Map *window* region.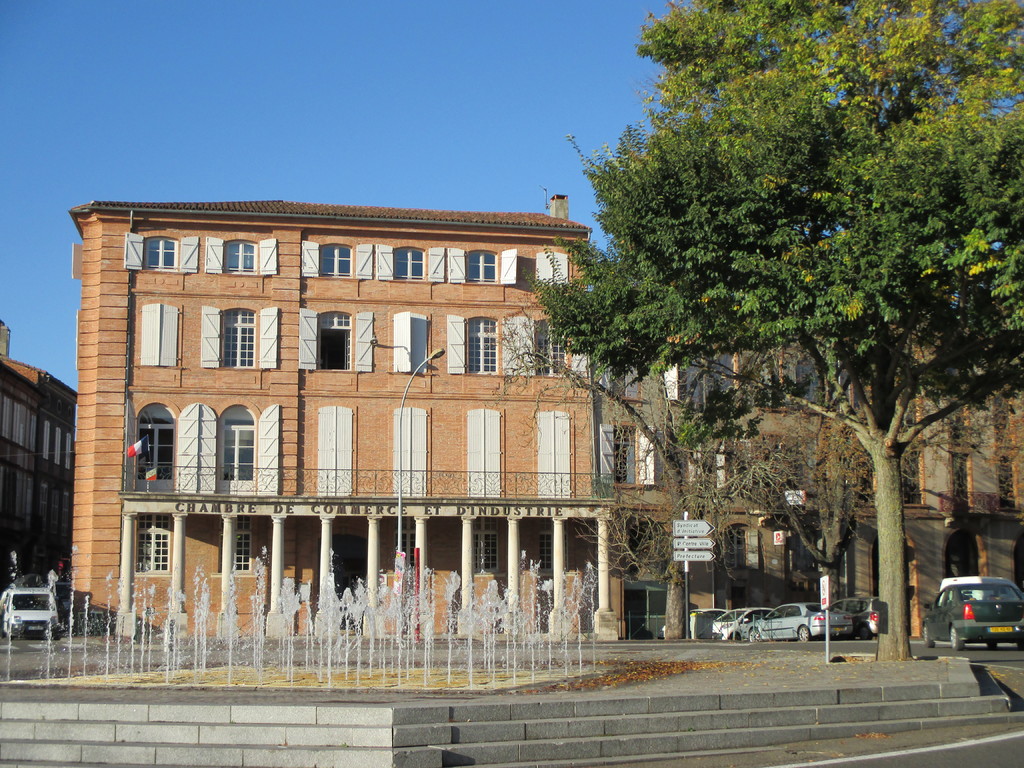
Mapped to 535,317,566,378.
